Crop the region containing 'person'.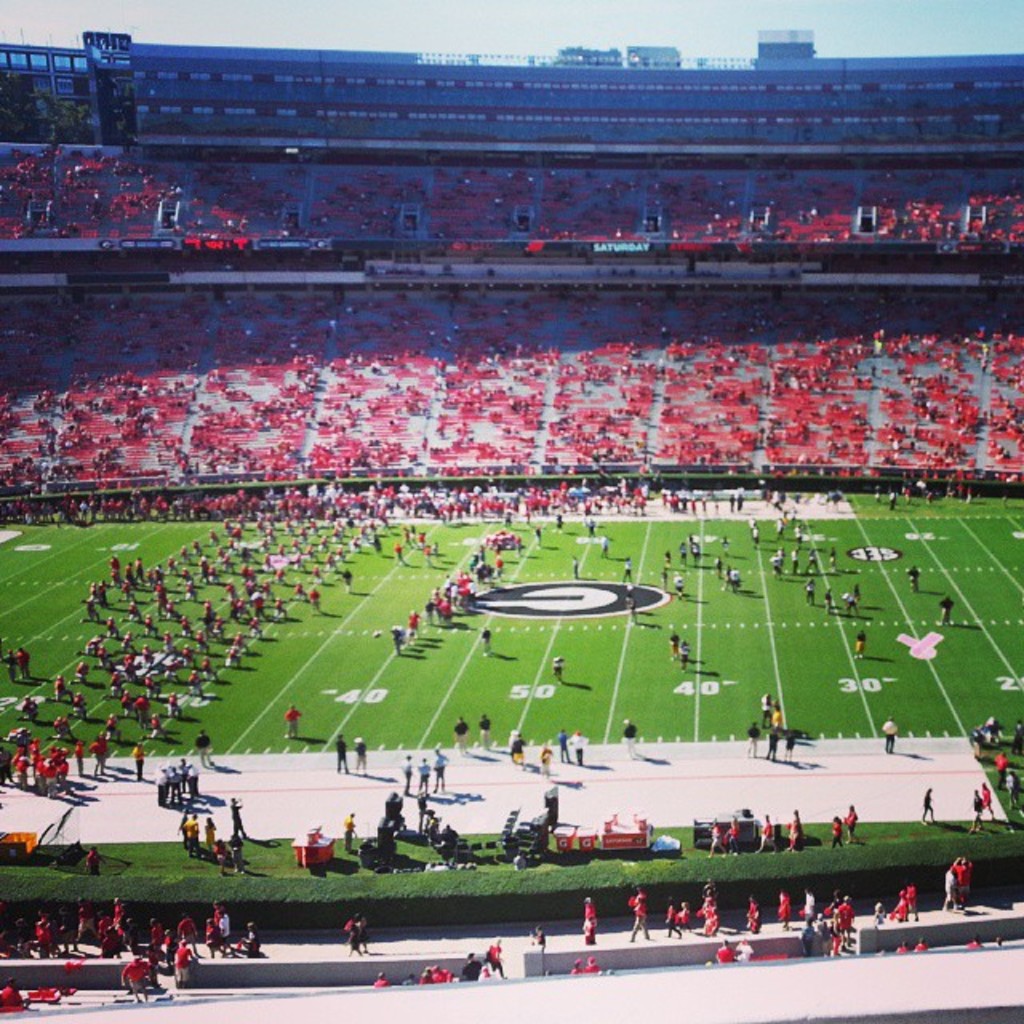
Crop region: [213, 838, 235, 885].
